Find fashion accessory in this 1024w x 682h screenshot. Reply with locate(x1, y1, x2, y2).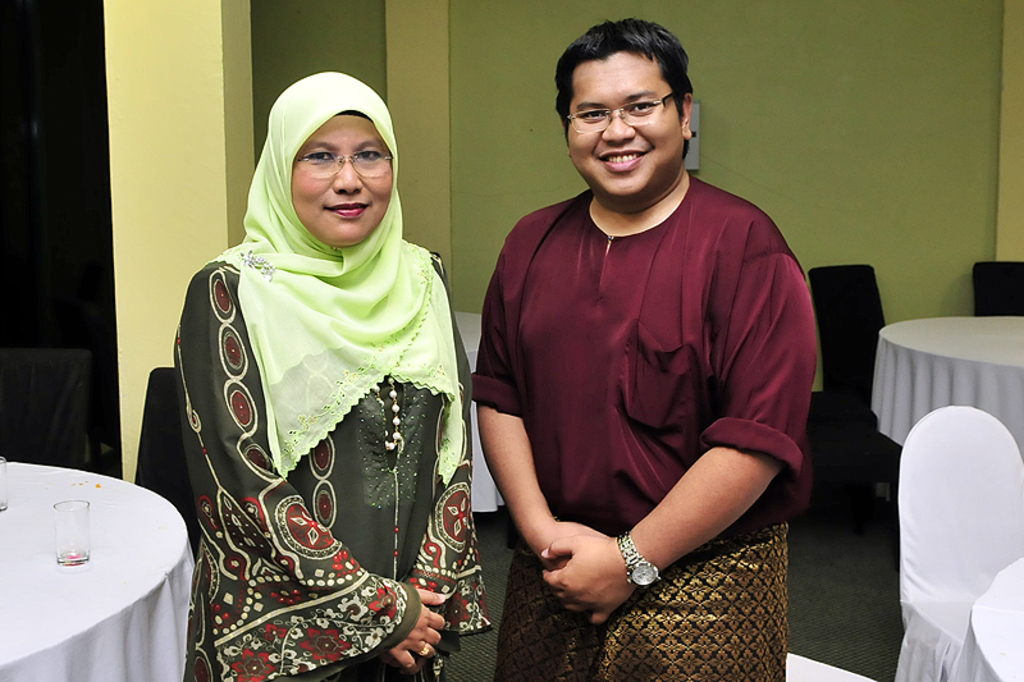
locate(617, 531, 663, 595).
